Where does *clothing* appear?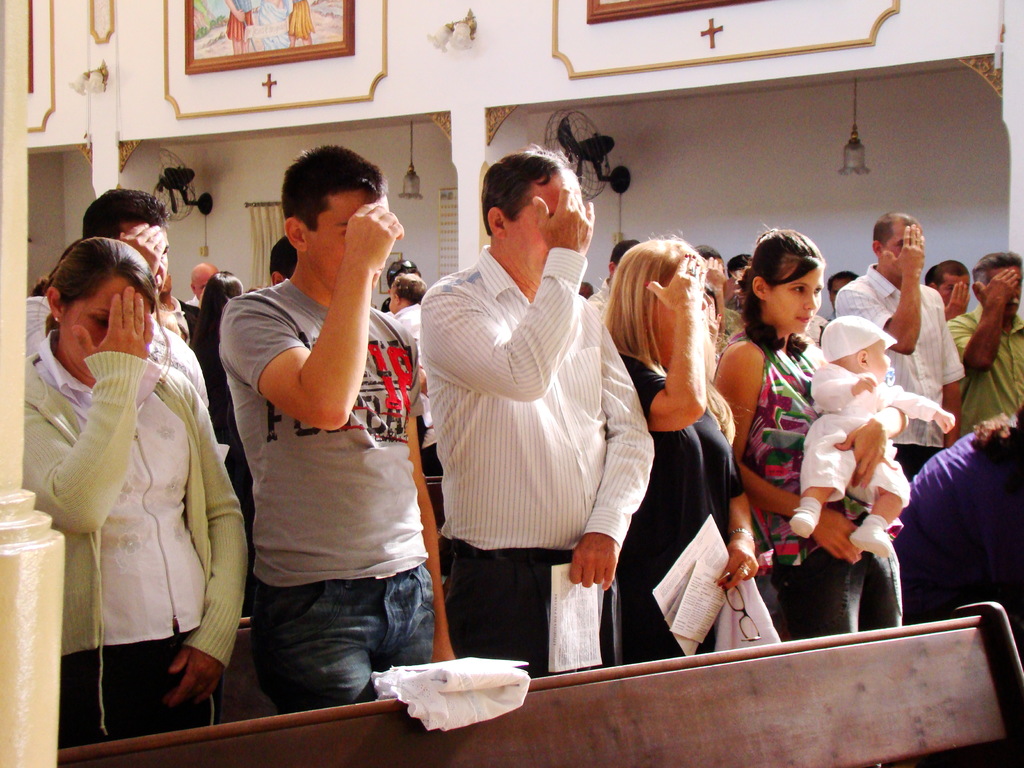
Appears at (413, 191, 648, 662).
